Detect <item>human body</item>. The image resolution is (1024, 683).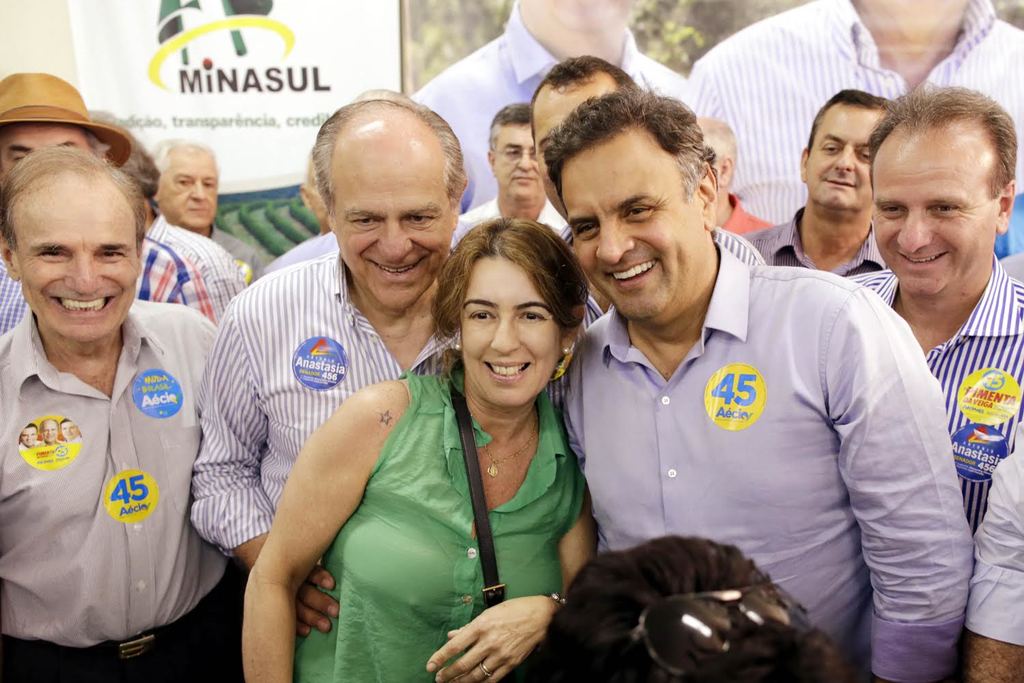
bbox=[840, 260, 1023, 546].
